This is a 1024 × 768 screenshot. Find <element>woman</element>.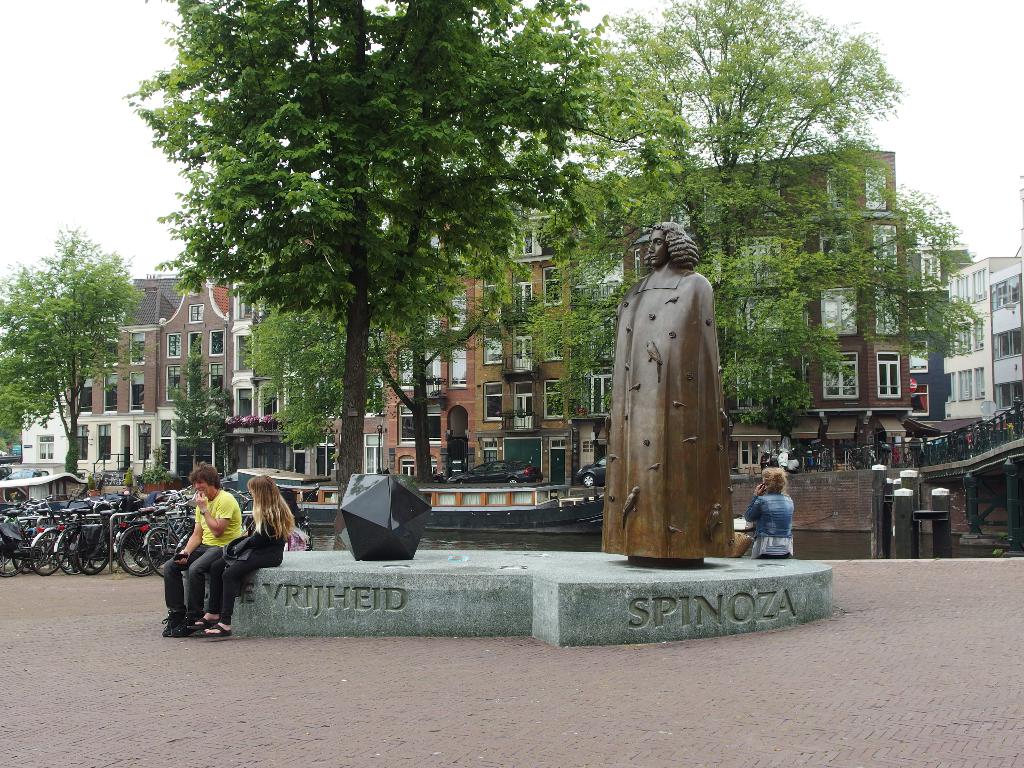
Bounding box: <bbox>744, 468, 791, 558</bbox>.
